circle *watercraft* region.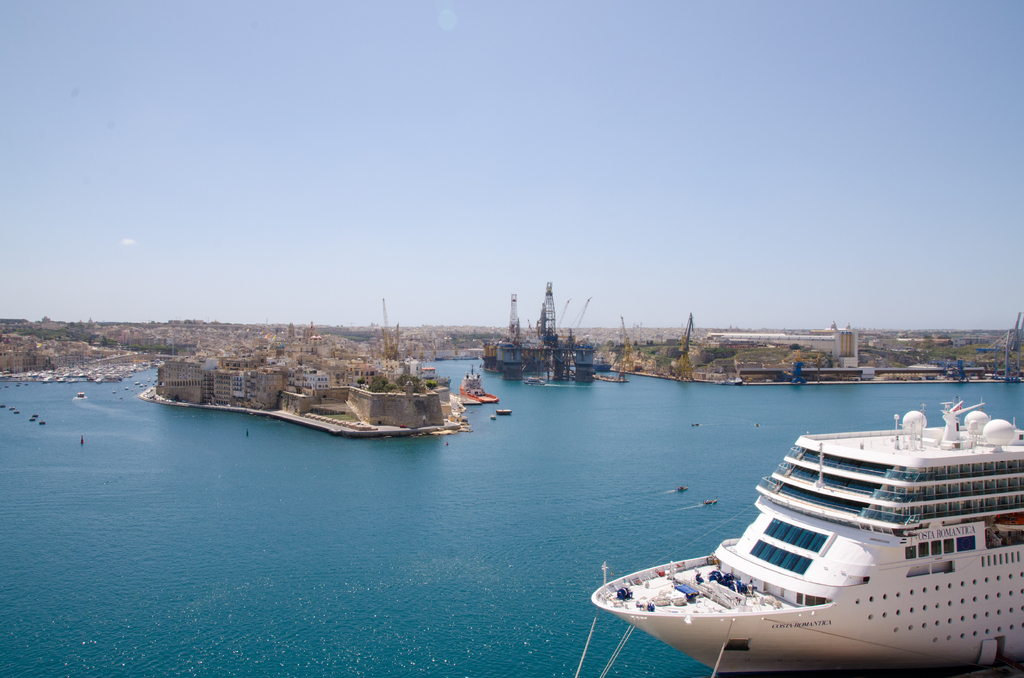
Region: x1=461, y1=357, x2=498, y2=402.
